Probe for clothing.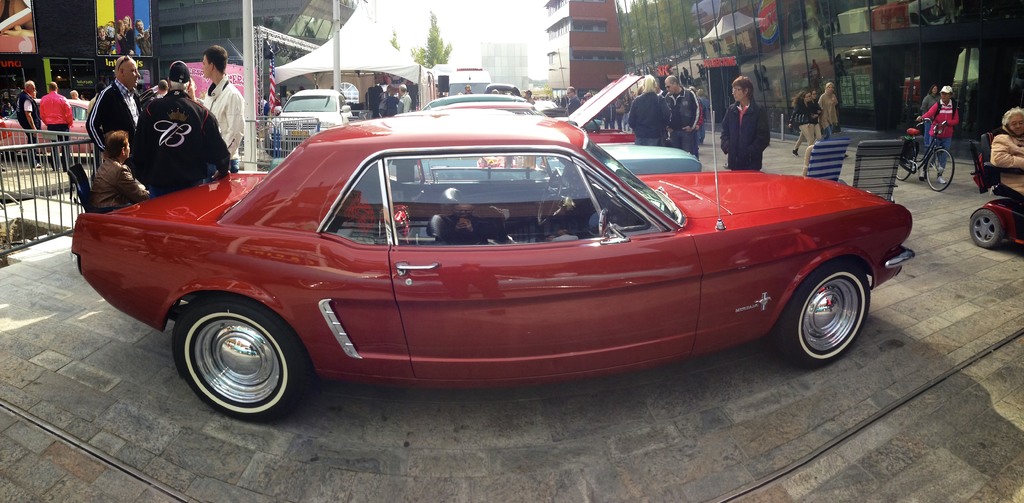
Probe result: bbox=[818, 91, 843, 133].
